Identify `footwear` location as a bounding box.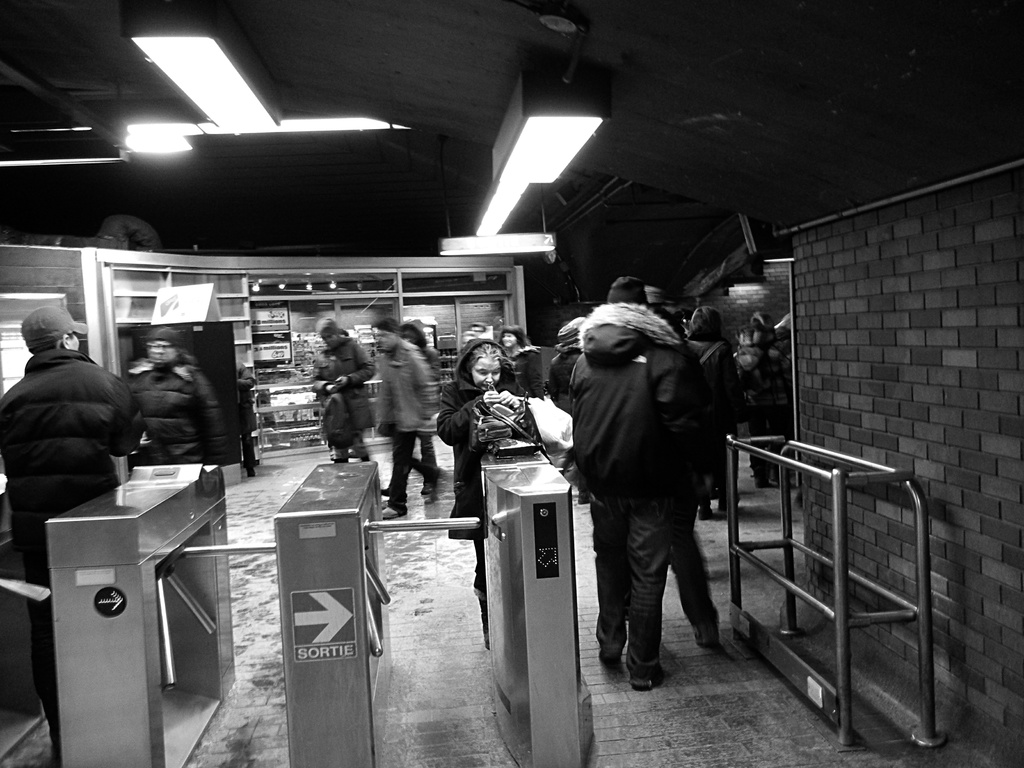
420:479:436:499.
